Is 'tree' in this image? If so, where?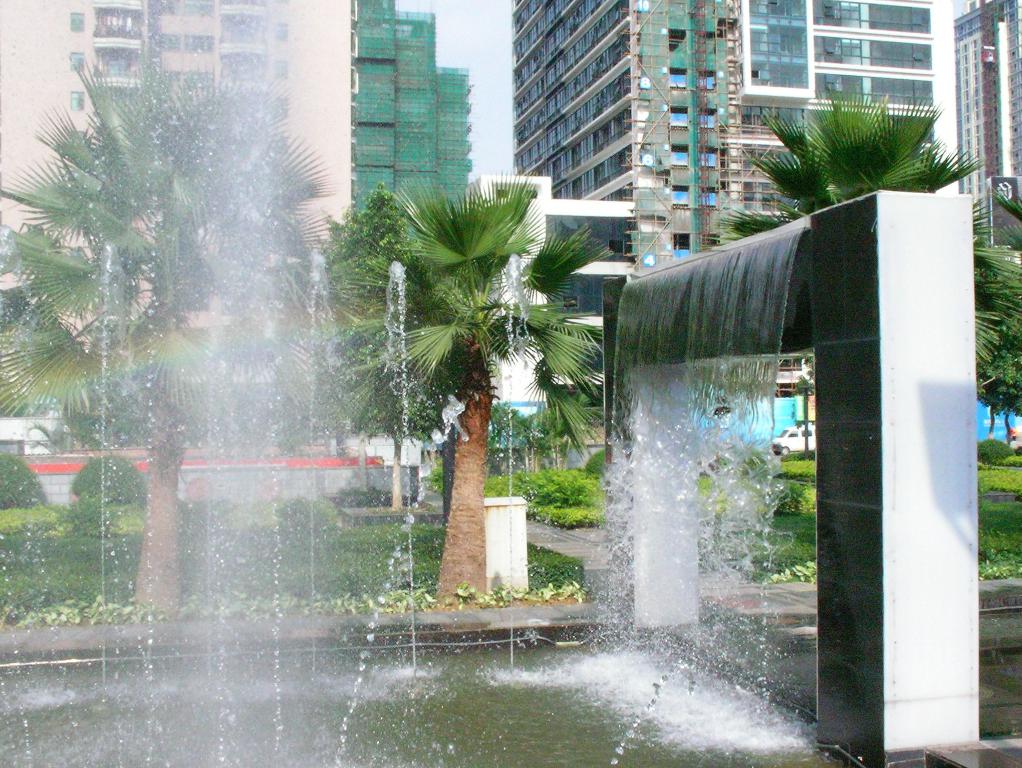
Yes, at bbox=(0, 60, 335, 624).
